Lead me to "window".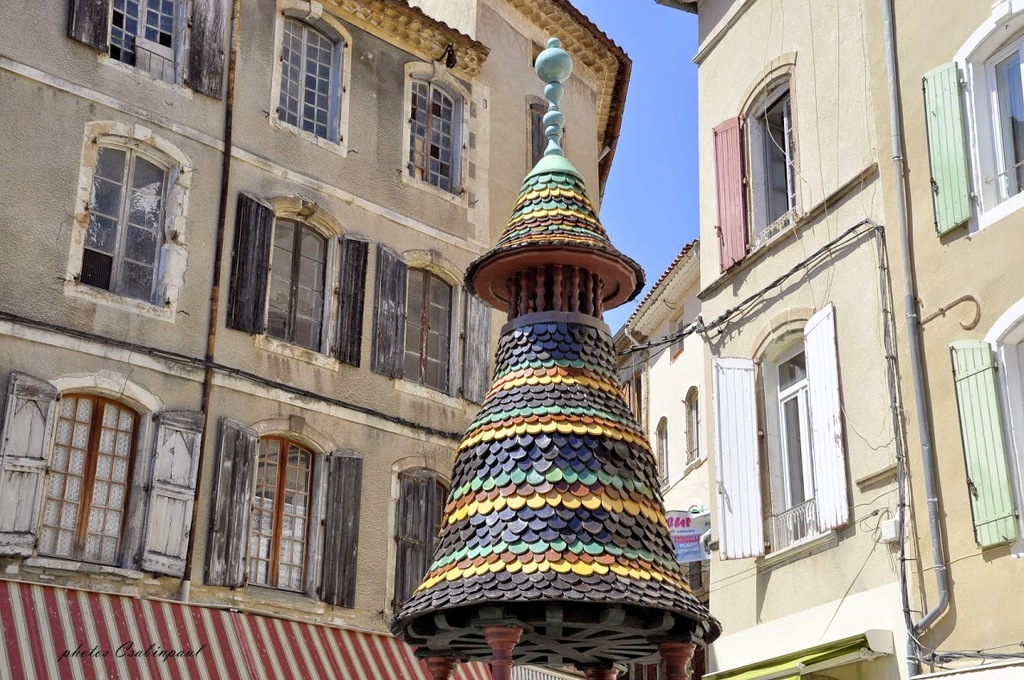
Lead to rect(714, 300, 853, 562).
